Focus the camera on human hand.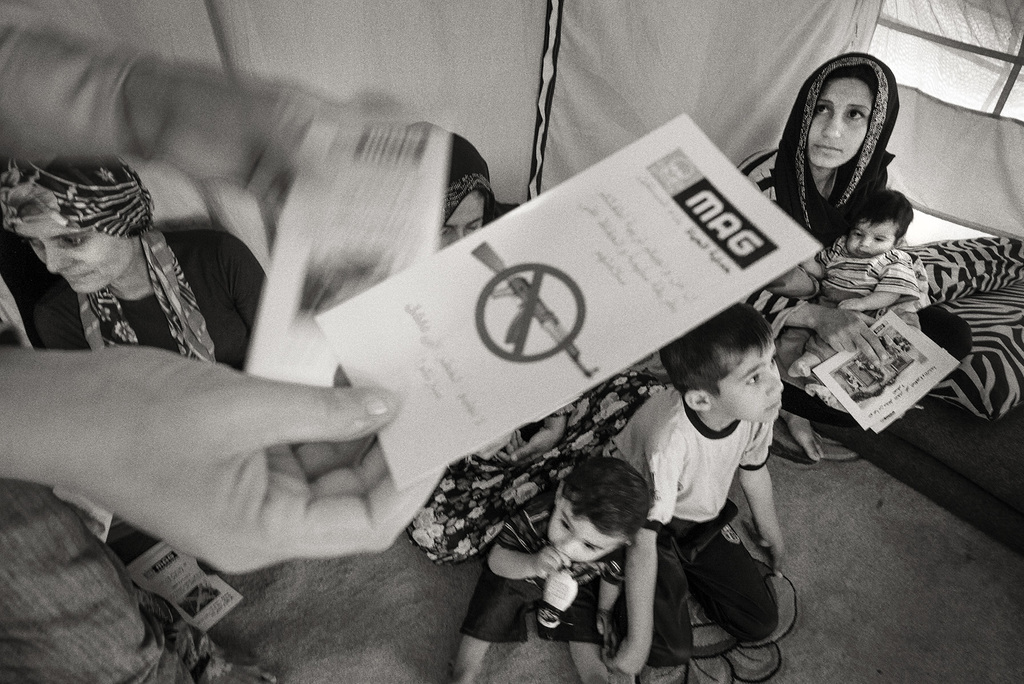
Focus region: (603, 641, 649, 679).
